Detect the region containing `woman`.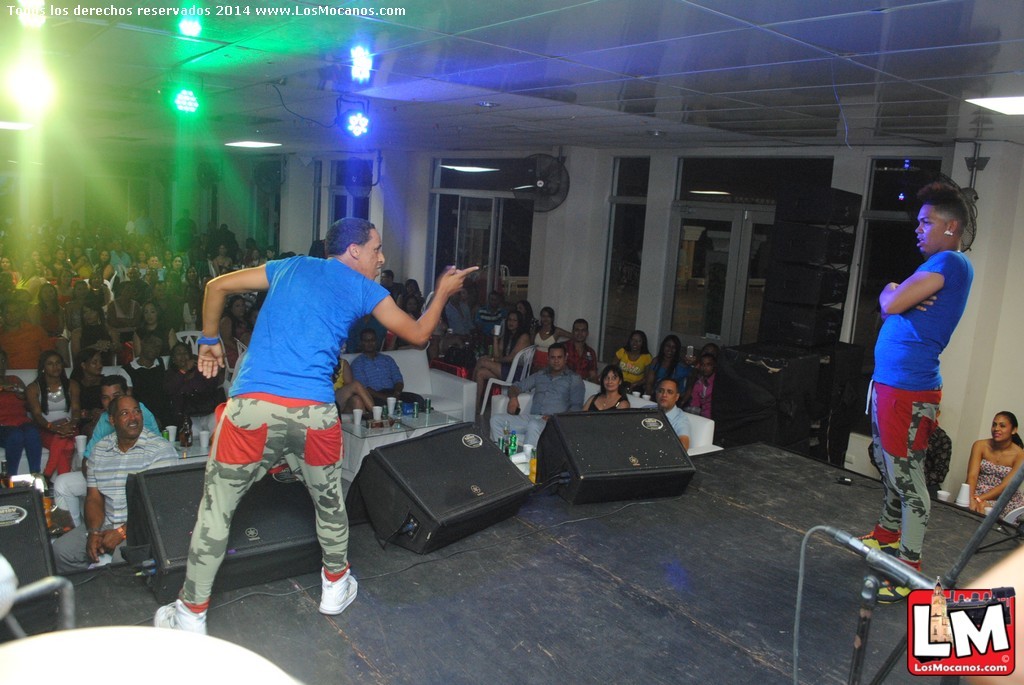
left=49, top=249, right=67, bottom=275.
